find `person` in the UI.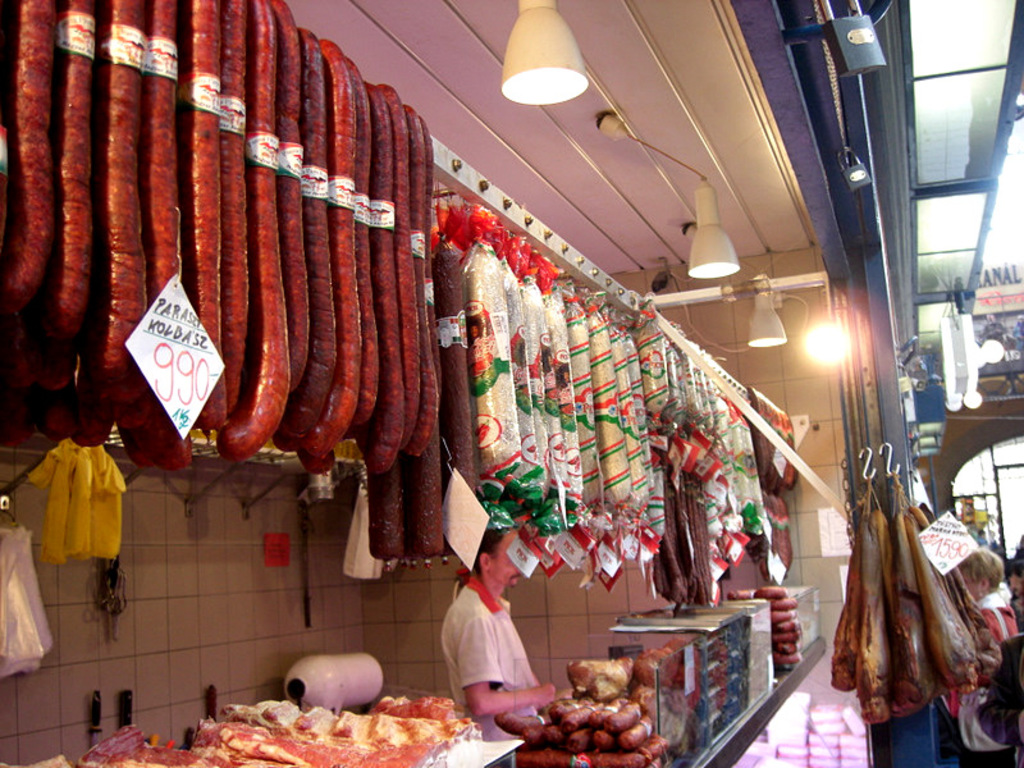
UI element at detection(977, 630, 1023, 767).
